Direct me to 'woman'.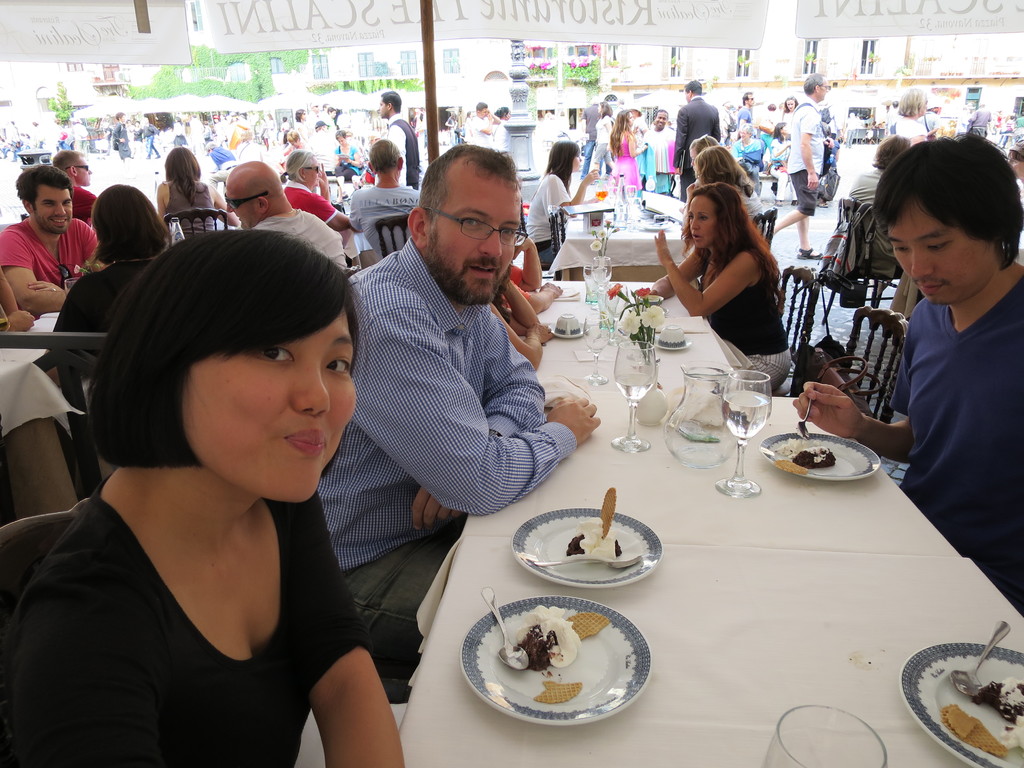
Direction: select_region(336, 131, 365, 182).
